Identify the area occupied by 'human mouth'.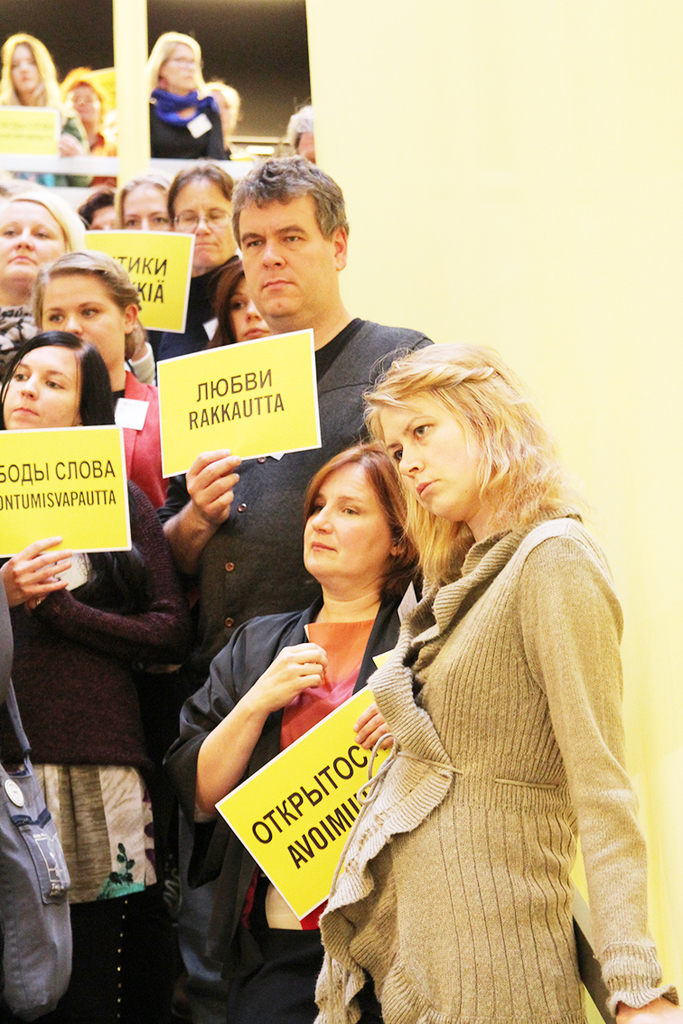
Area: left=246, top=328, right=268, bottom=335.
